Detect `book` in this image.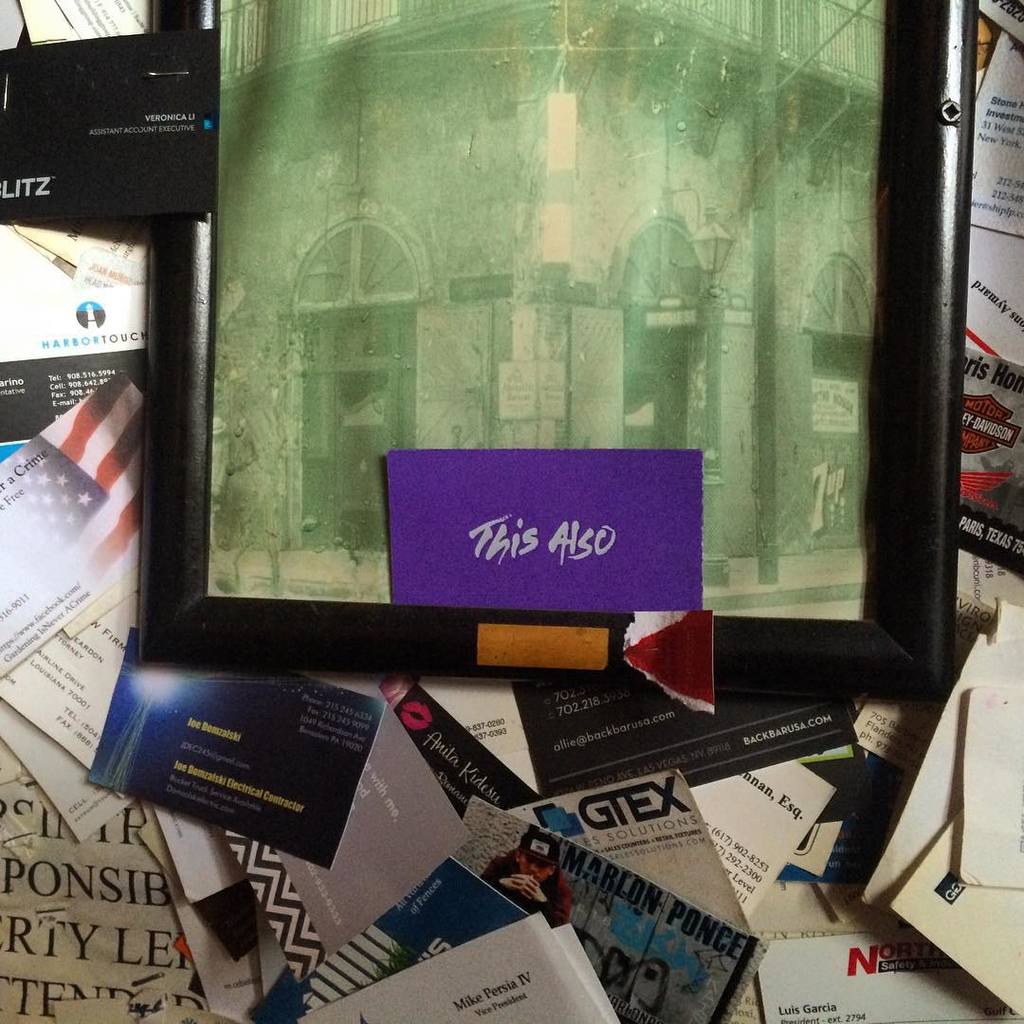
Detection: box=[857, 598, 1023, 917].
